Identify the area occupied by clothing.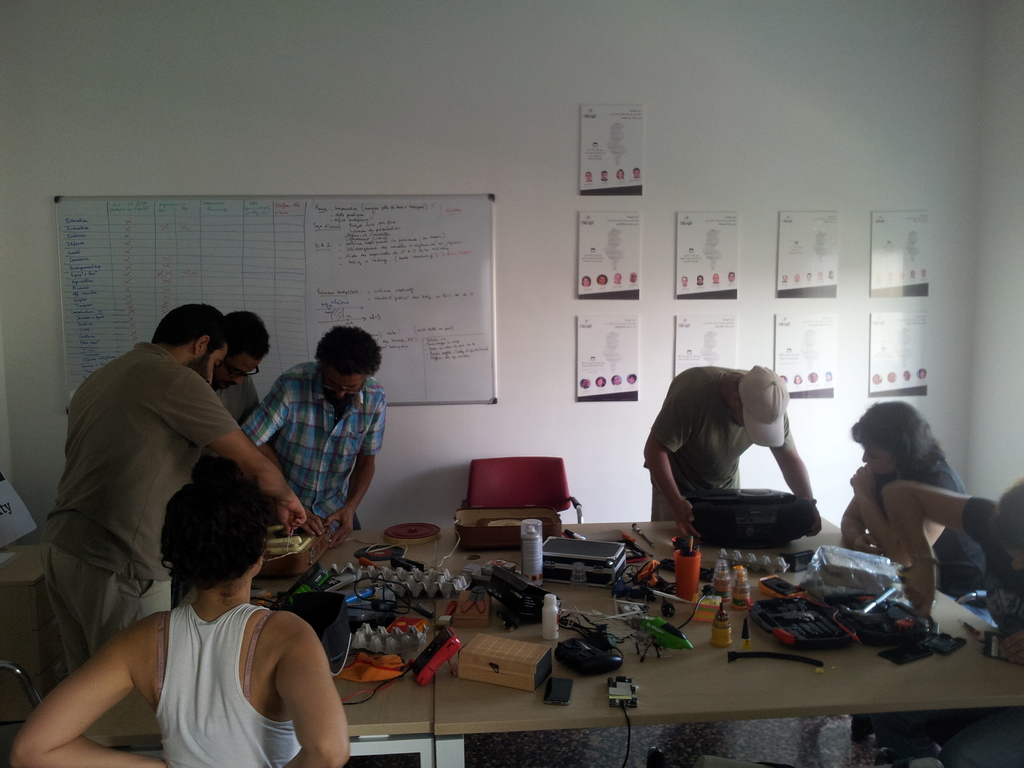
Area: x1=211, y1=383, x2=253, y2=421.
